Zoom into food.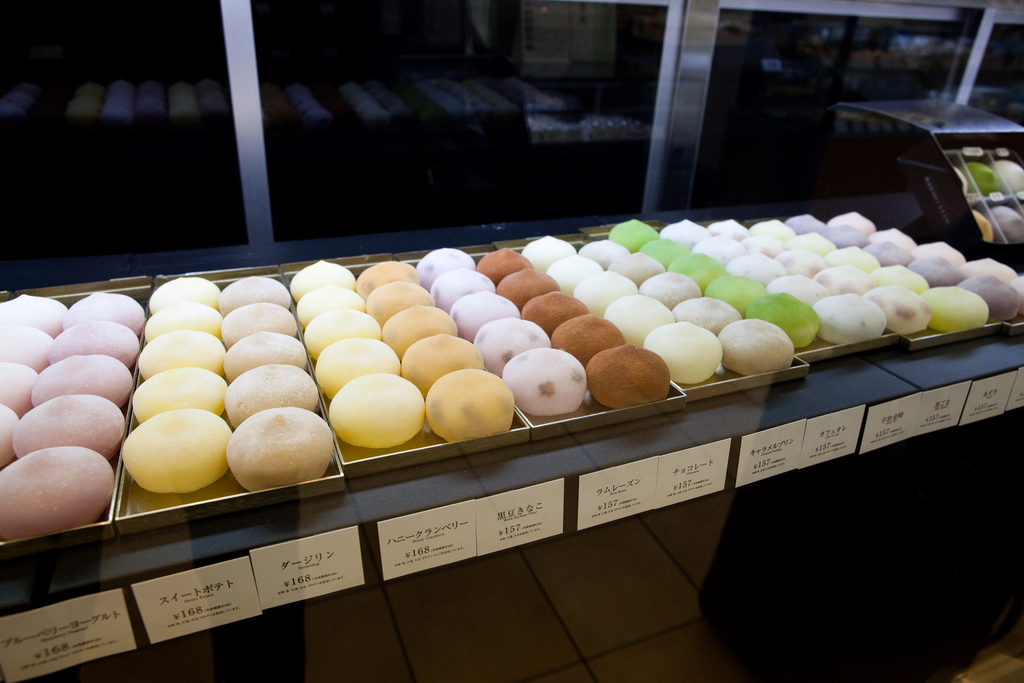
Zoom target: bbox=(216, 277, 291, 306).
